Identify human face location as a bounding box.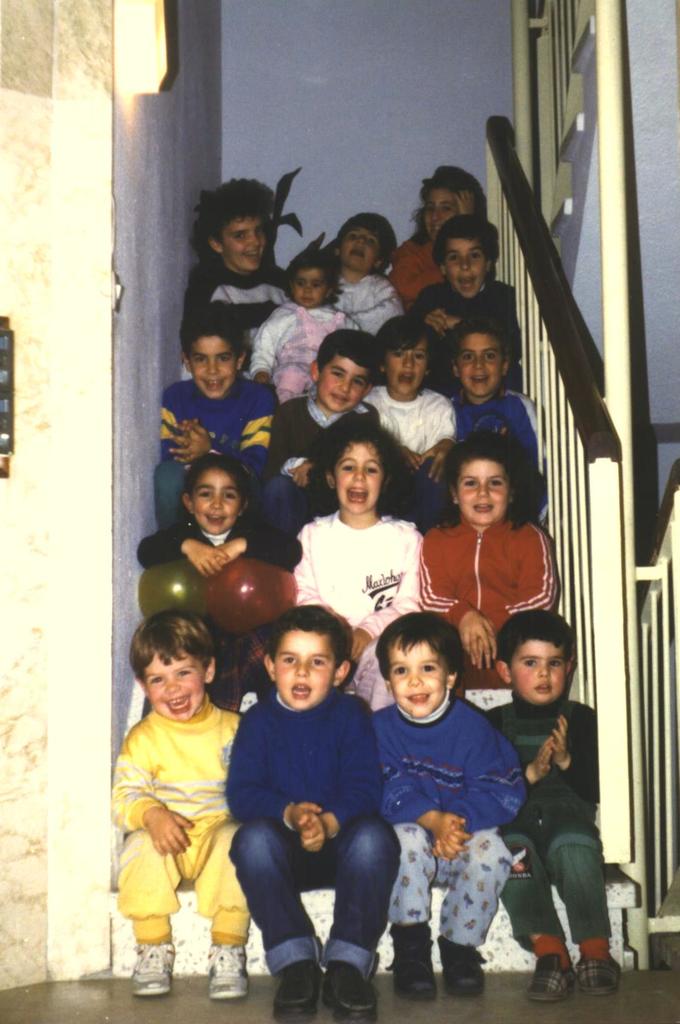
{"x1": 512, "y1": 632, "x2": 571, "y2": 704}.
